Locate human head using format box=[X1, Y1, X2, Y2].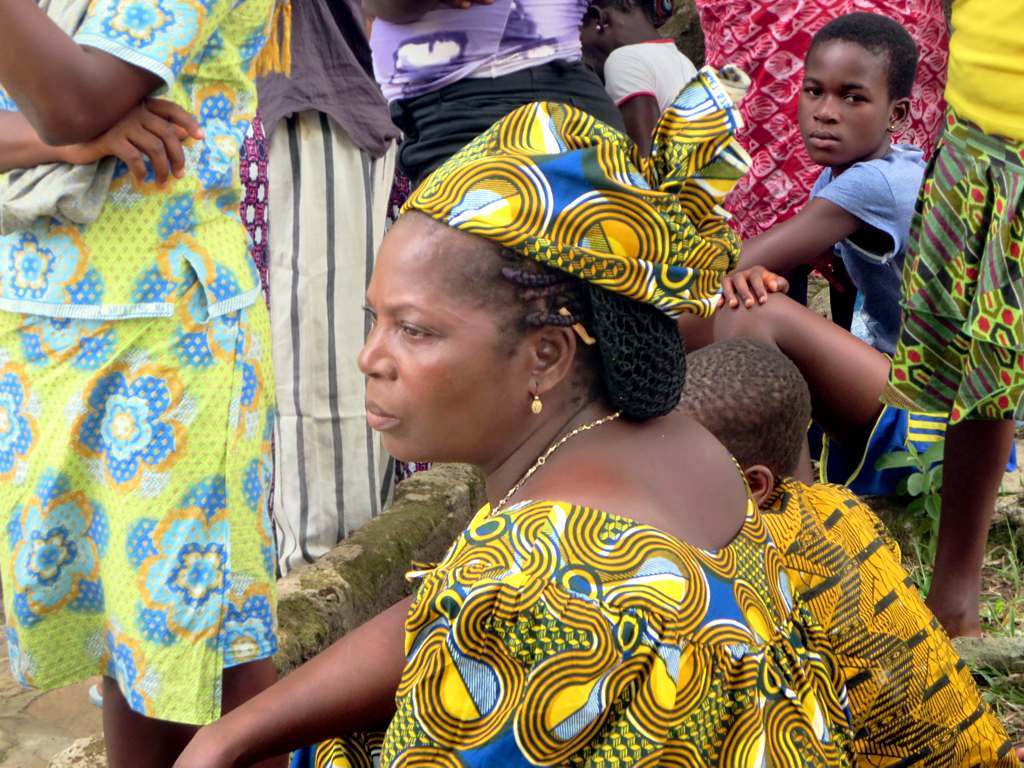
box=[794, 12, 920, 168].
